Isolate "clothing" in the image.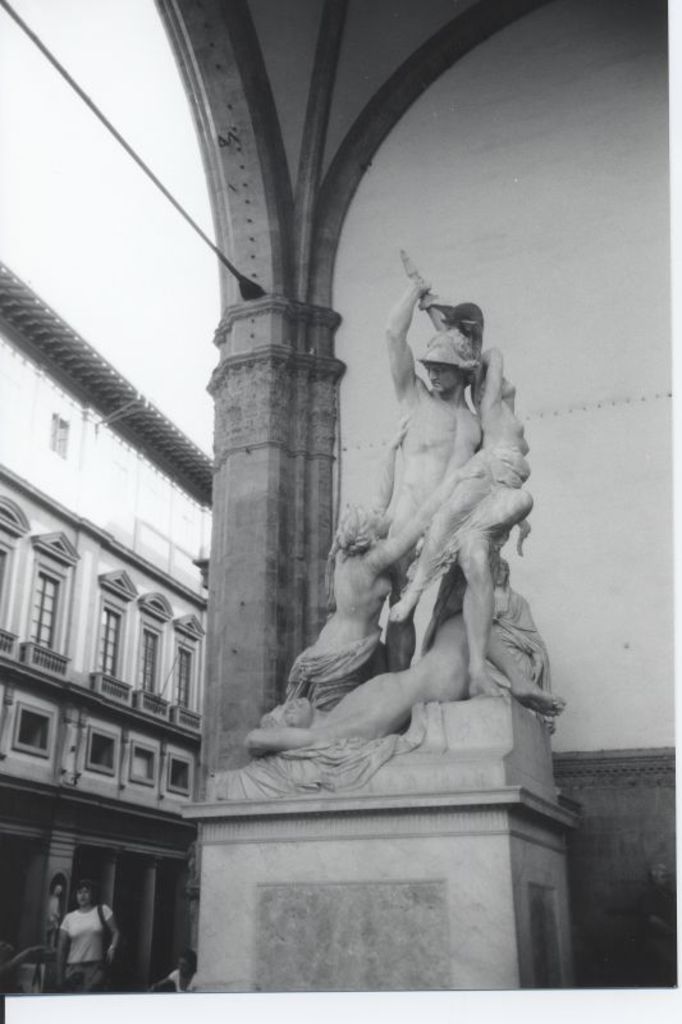
Isolated region: {"x1": 37, "y1": 887, "x2": 120, "y2": 993}.
